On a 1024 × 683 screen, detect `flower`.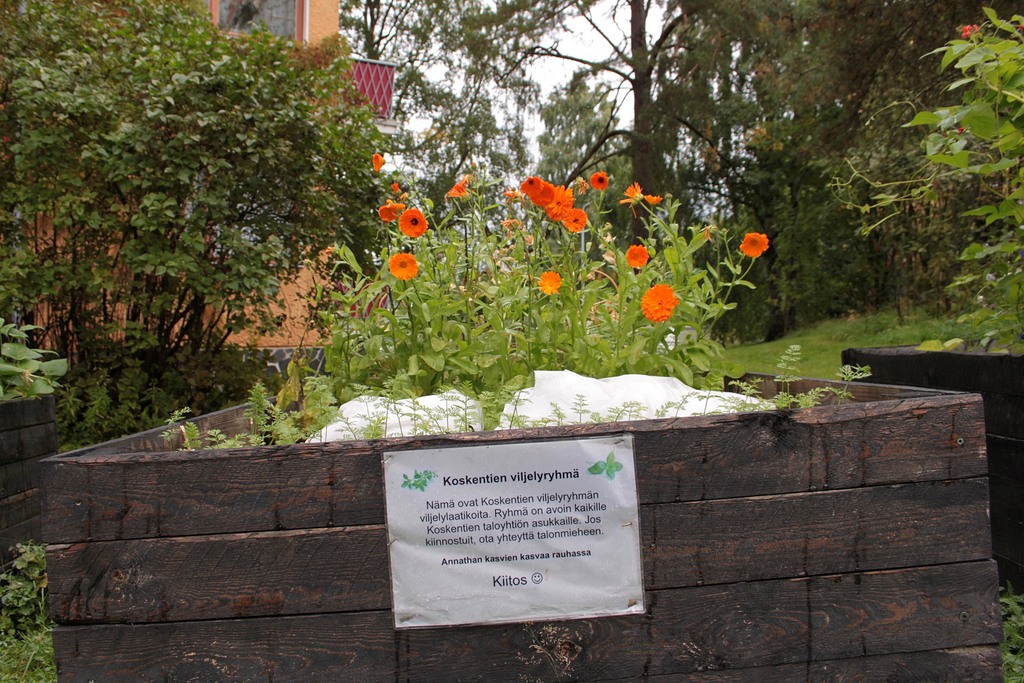
(588,165,609,195).
